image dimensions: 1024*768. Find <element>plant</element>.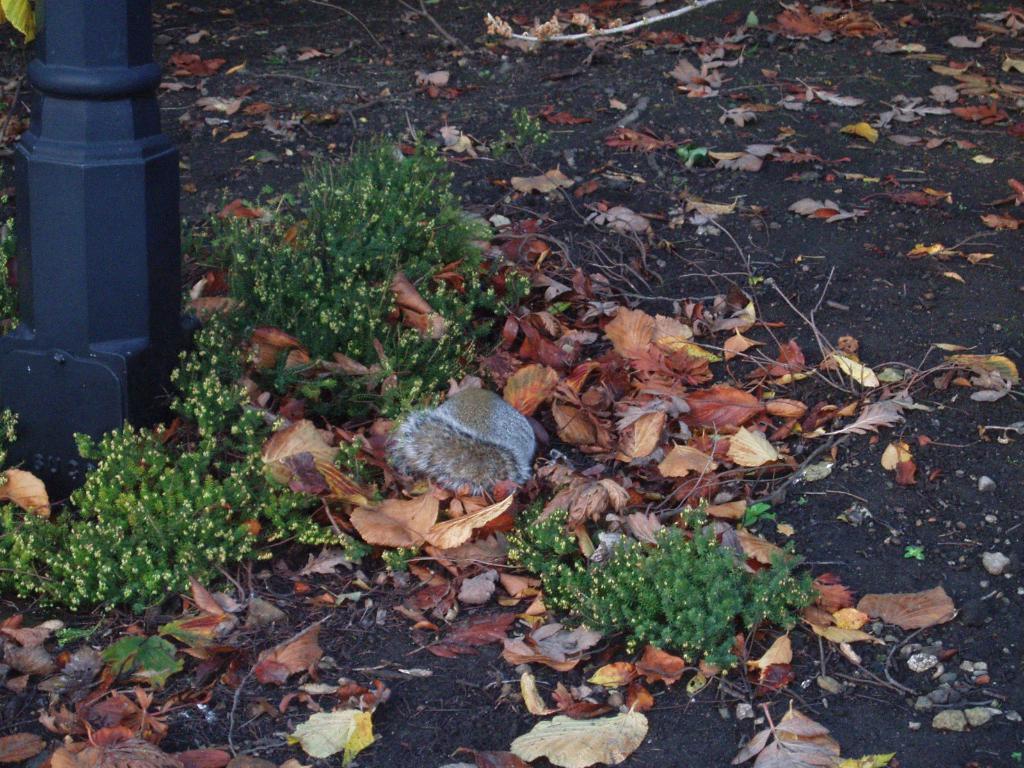
904, 538, 924, 564.
